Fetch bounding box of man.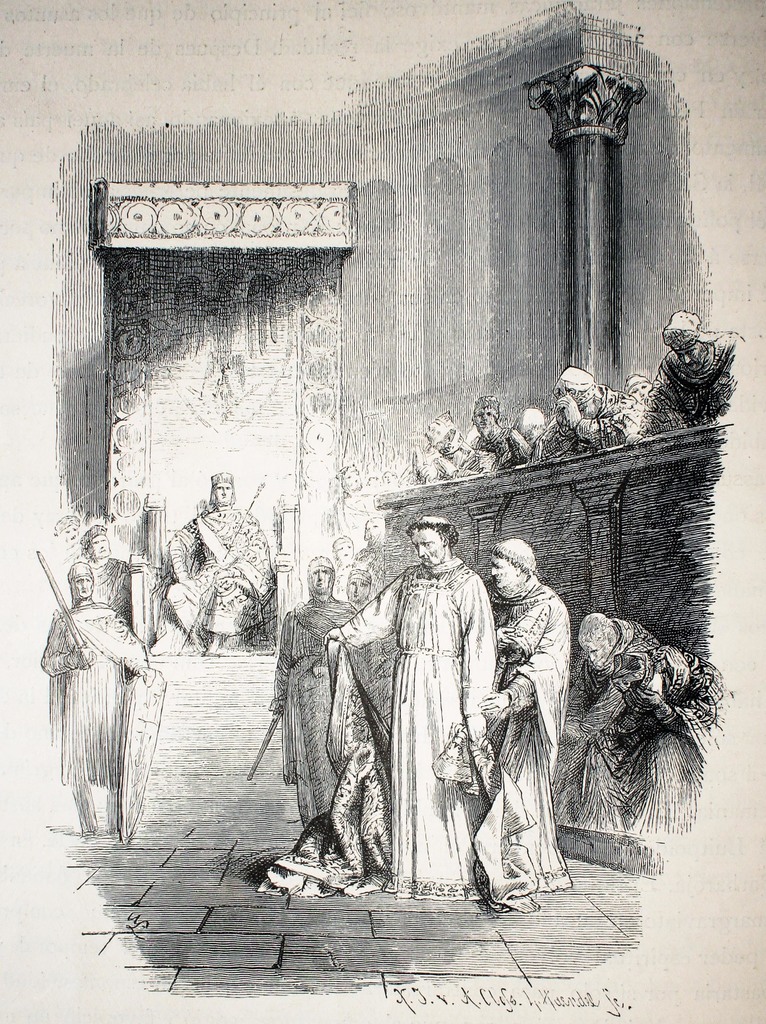
Bbox: [382,468,395,489].
